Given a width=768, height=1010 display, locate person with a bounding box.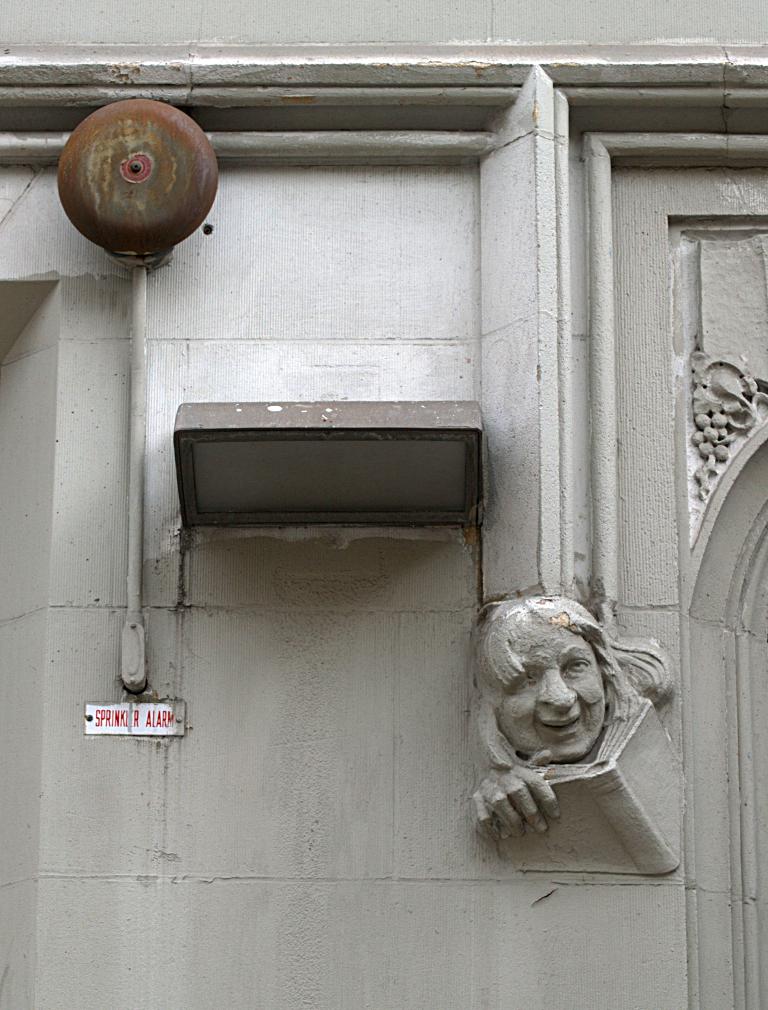
Located: 469/594/660/812.
